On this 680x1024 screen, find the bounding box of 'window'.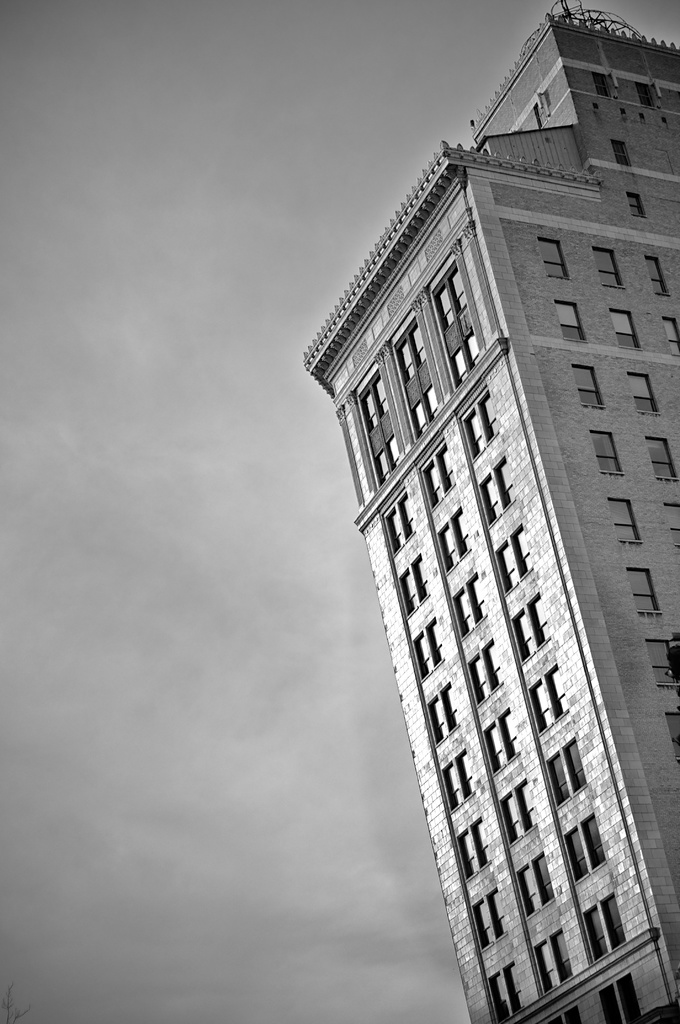
Bounding box: pyautogui.locateOnScreen(435, 445, 457, 488).
